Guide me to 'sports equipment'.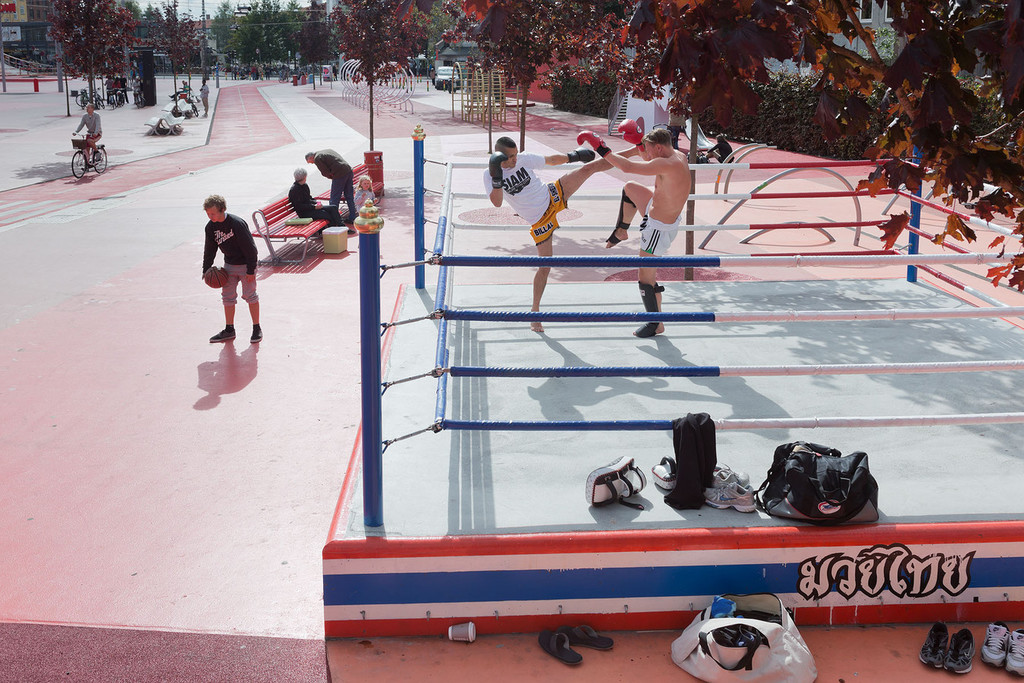
Guidance: BBox(488, 150, 509, 190).
